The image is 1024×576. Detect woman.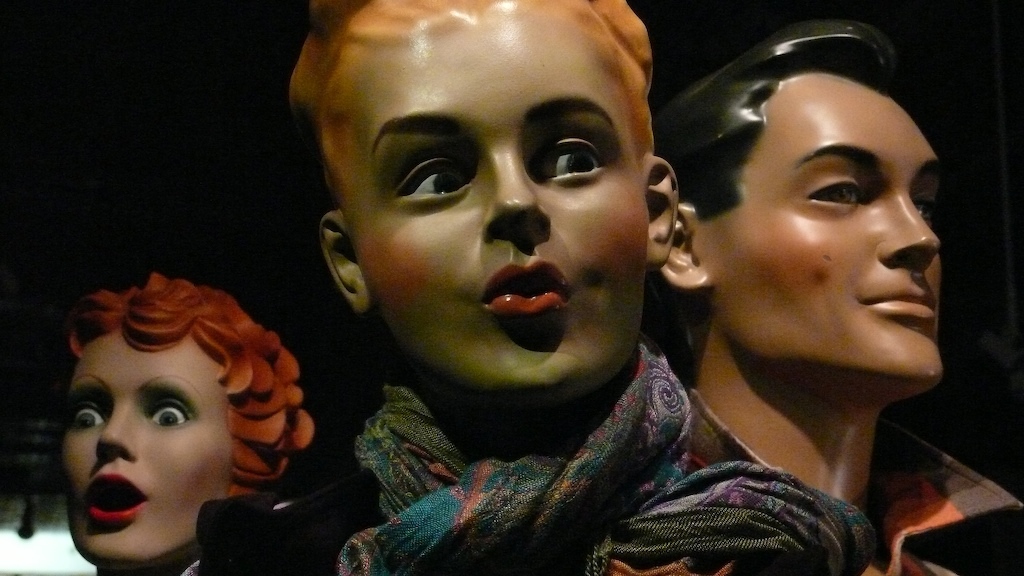
Detection: x1=53, y1=268, x2=314, y2=575.
